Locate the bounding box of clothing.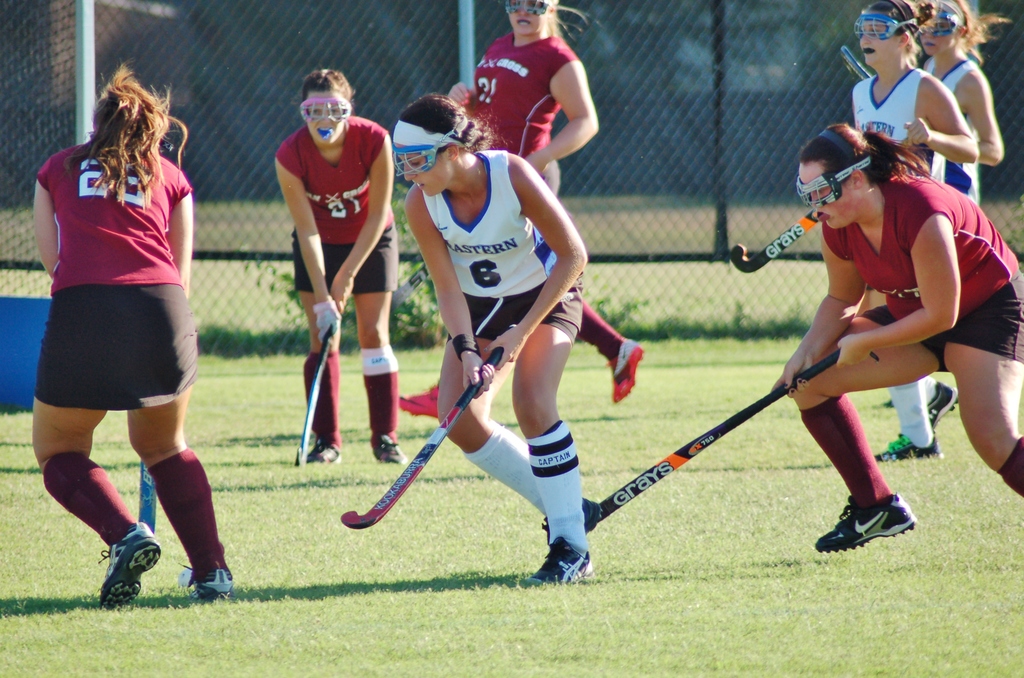
Bounding box: [left=426, top=137, right=586, bottom=350].
